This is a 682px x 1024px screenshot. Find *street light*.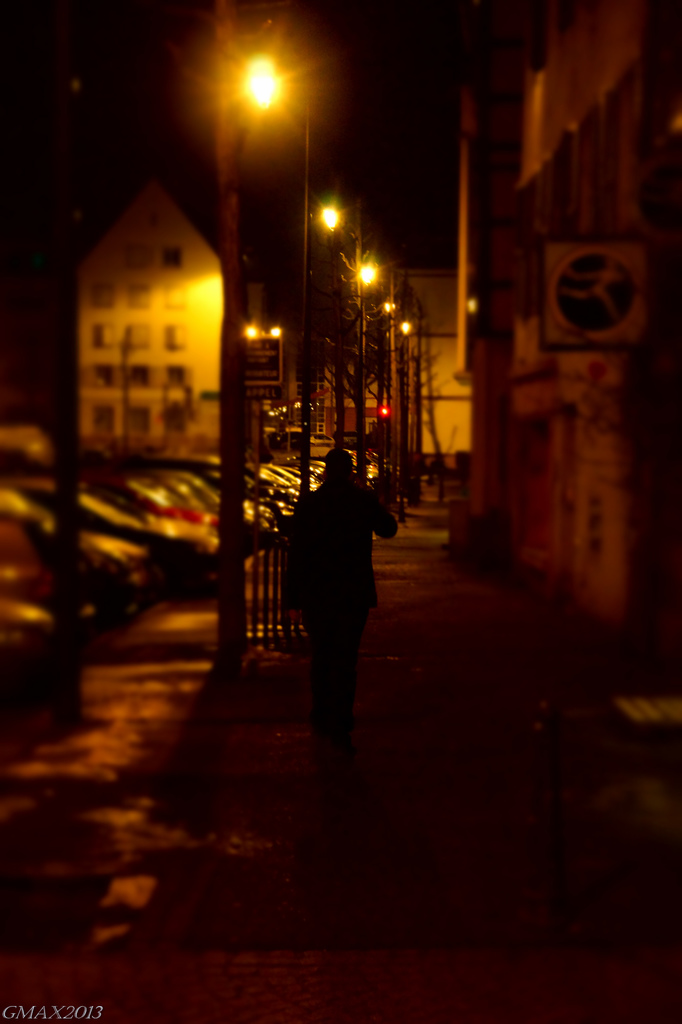
Bounding box: <region>199, 4, 294, 669</region>.
